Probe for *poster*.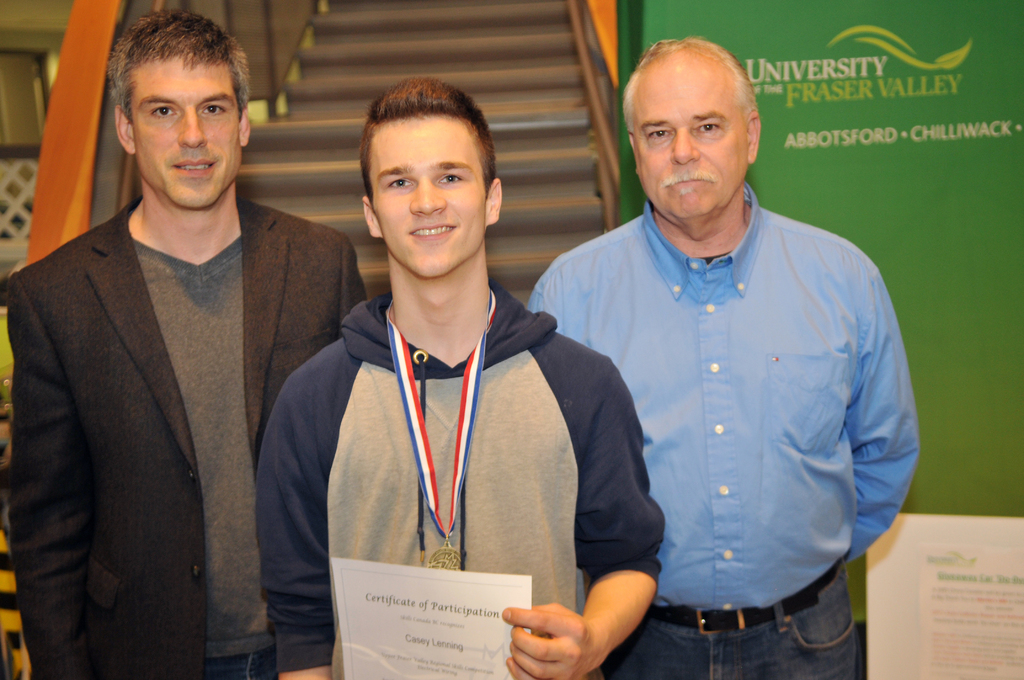
Probe result: rect(608, 0, 1023, 517).
